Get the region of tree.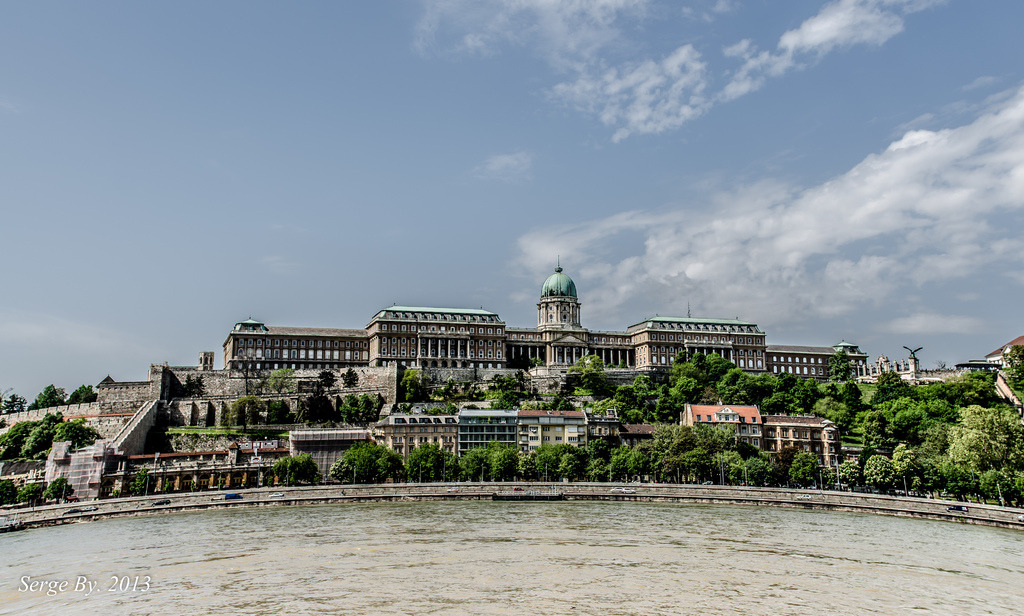
(left=56, top=416, right=95, bottom=444).
